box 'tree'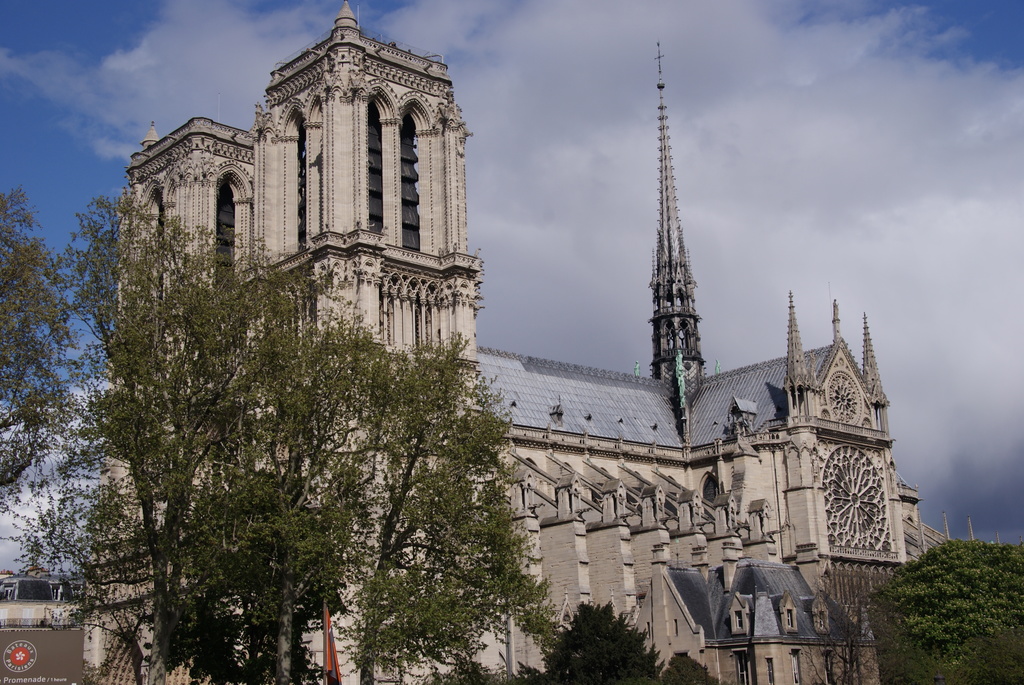
[x1=0, y1=184, x2=84, y2=518]
